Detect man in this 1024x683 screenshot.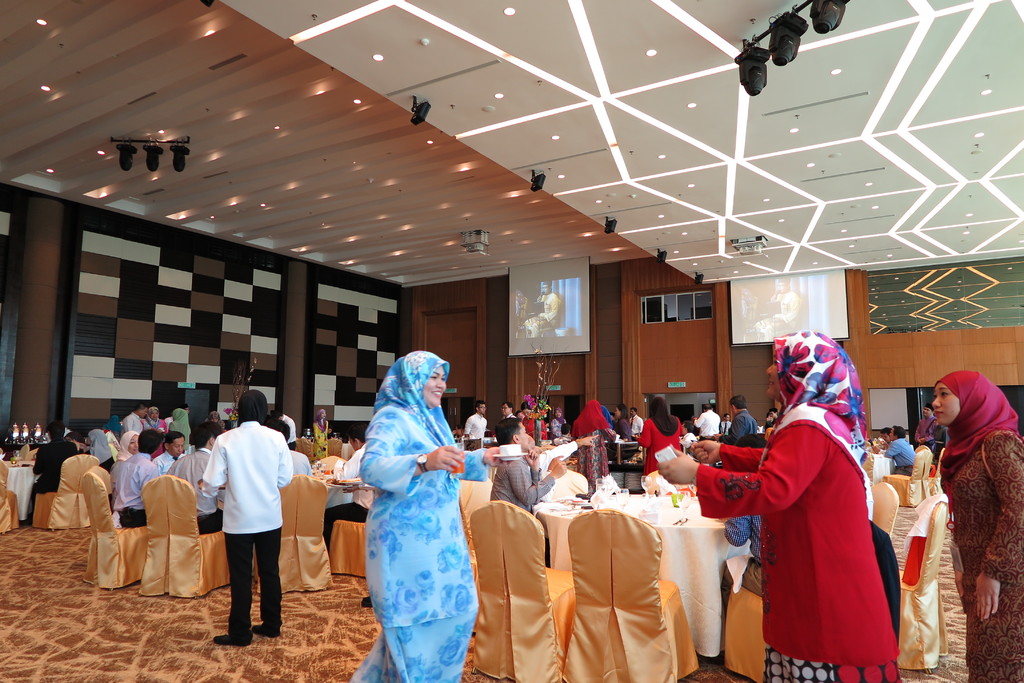
Detection: <region>461, 396, 488, 446</region>.
